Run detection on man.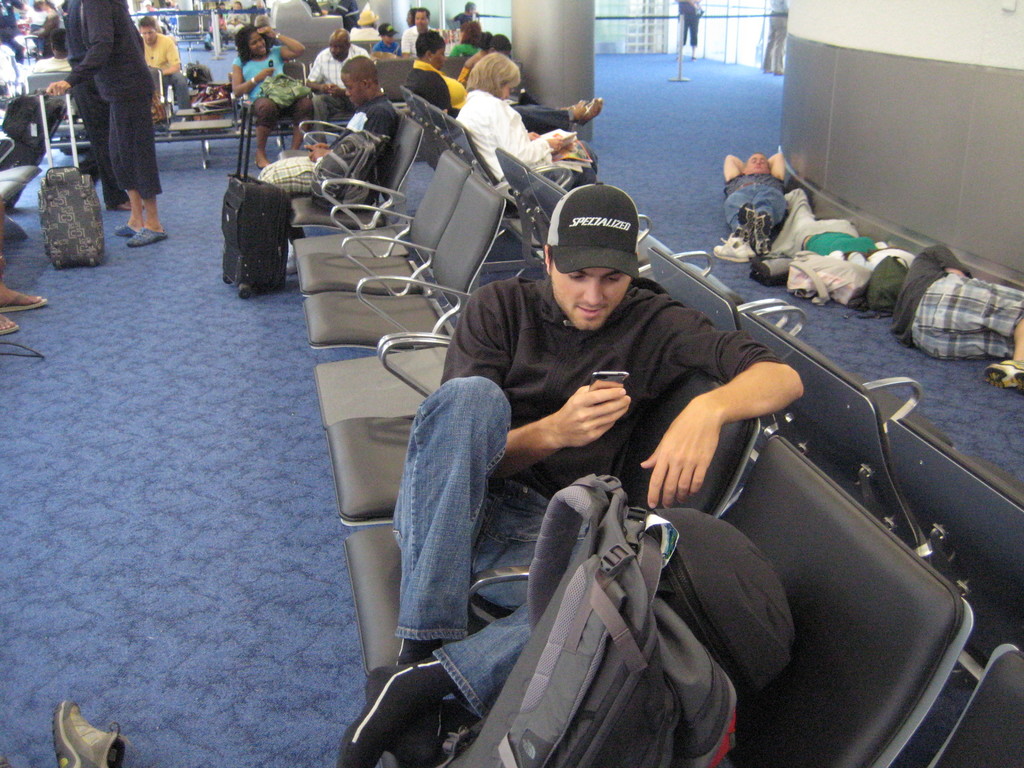
Result: locate(303, 128, 857, 752).
